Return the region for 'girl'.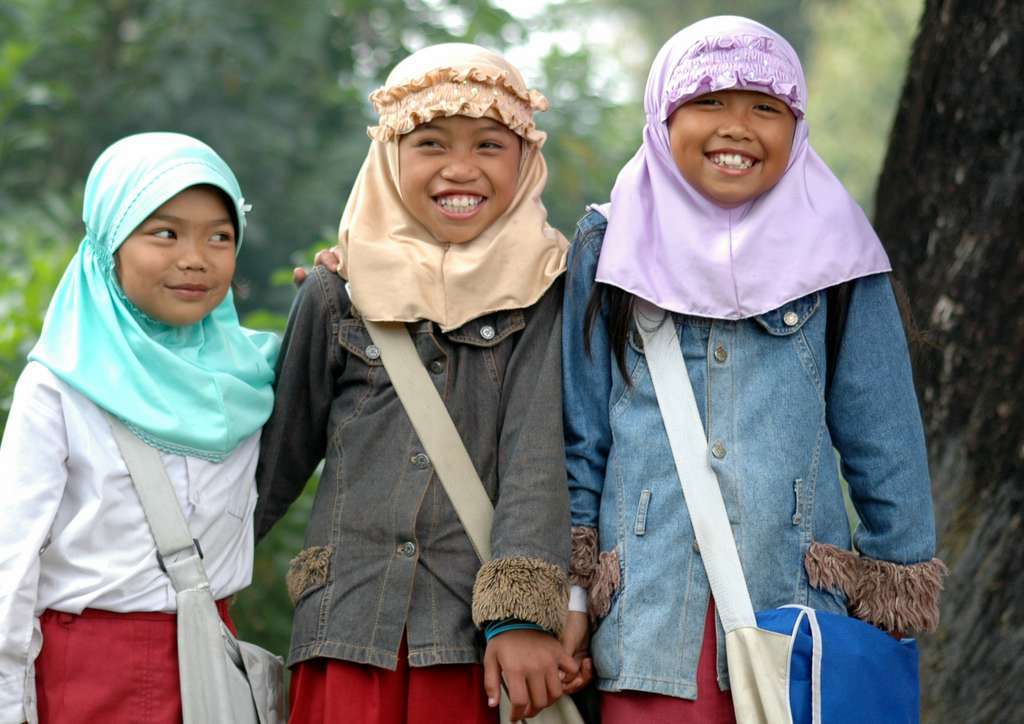
[x1=254, y1=41, x2=581, y2=723].
